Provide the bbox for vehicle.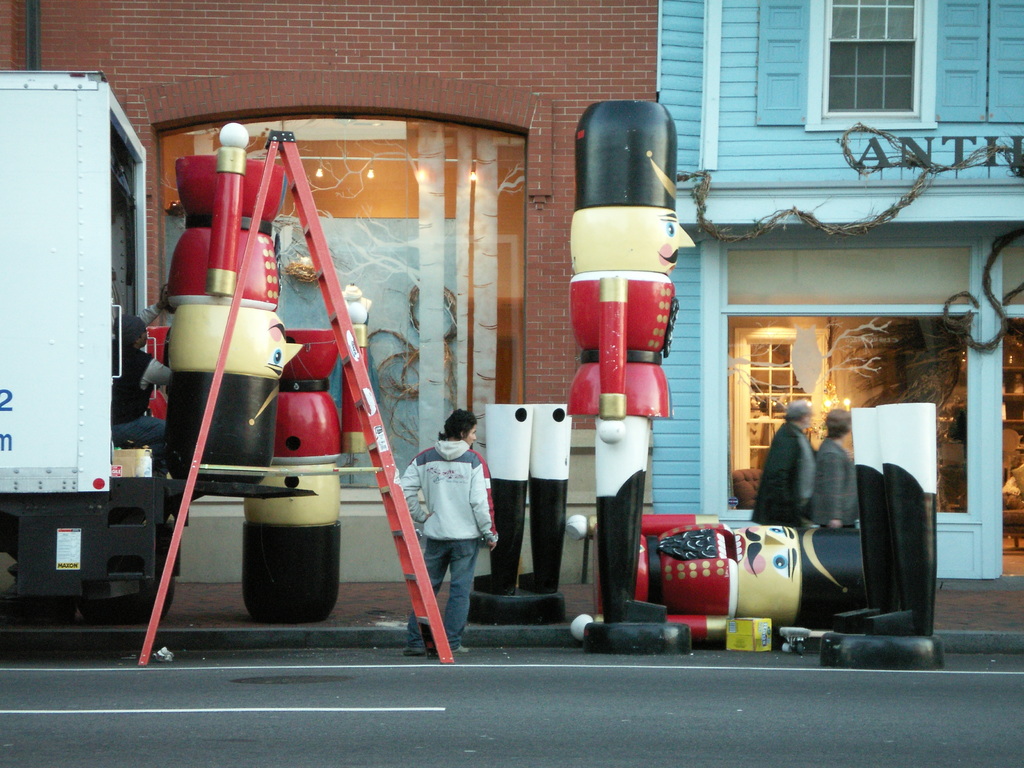
0 67 314 632.
